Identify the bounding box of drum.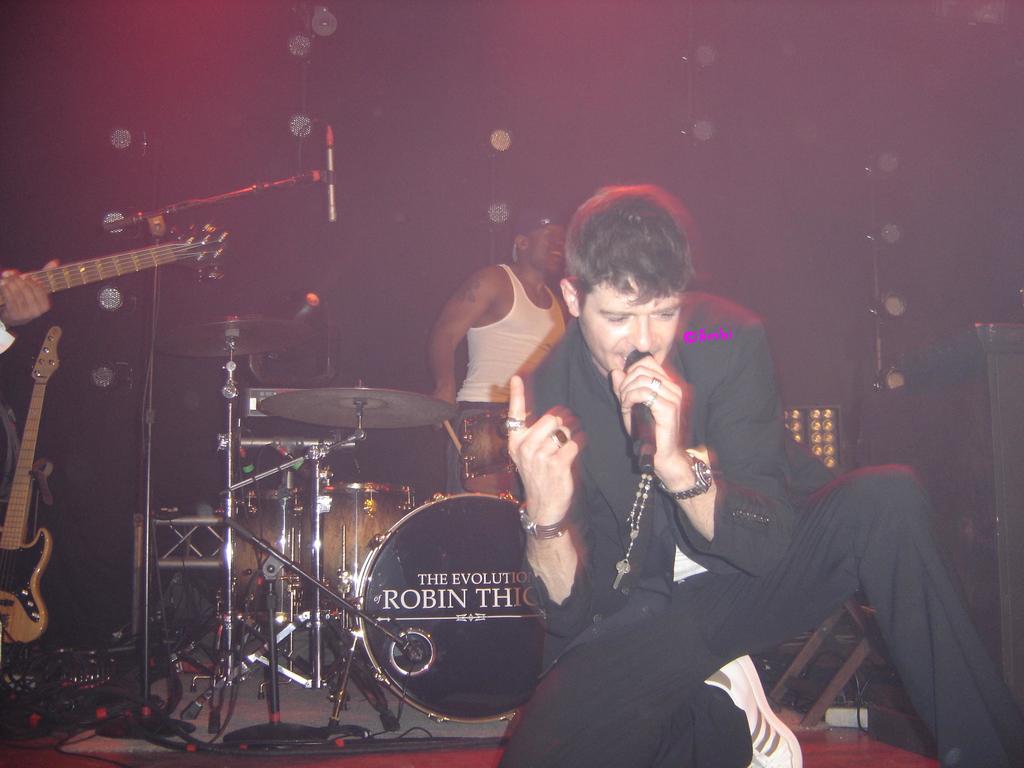
[218, 488, 319, 621].
